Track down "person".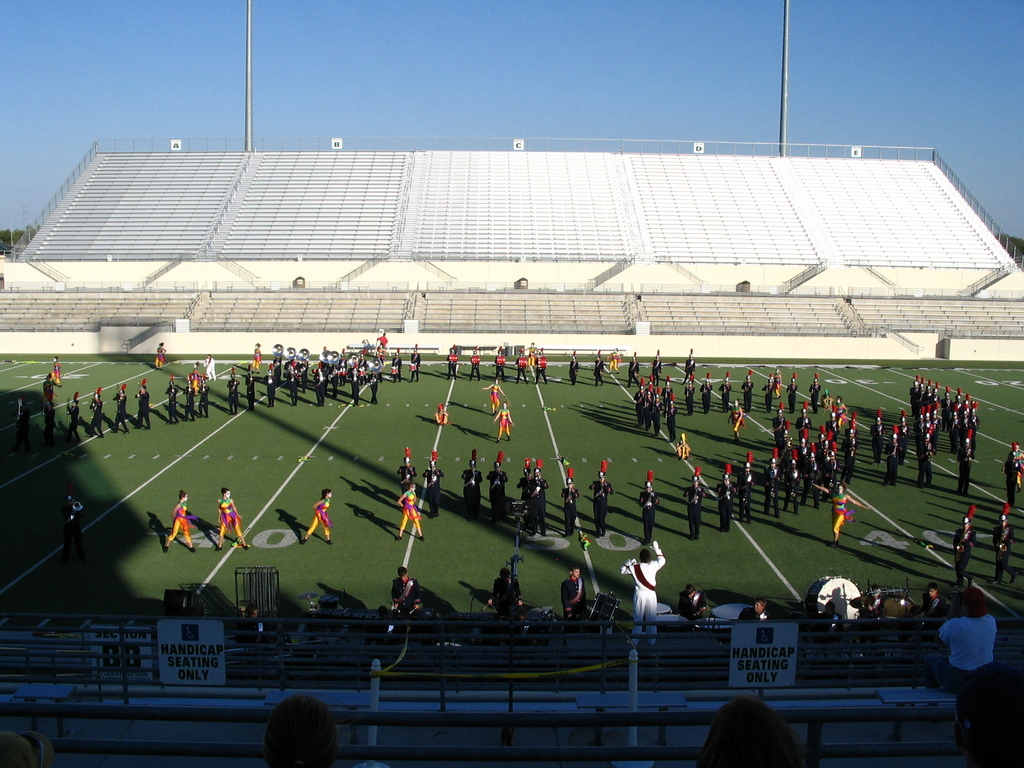
Tracked to 662:391:678:447.
